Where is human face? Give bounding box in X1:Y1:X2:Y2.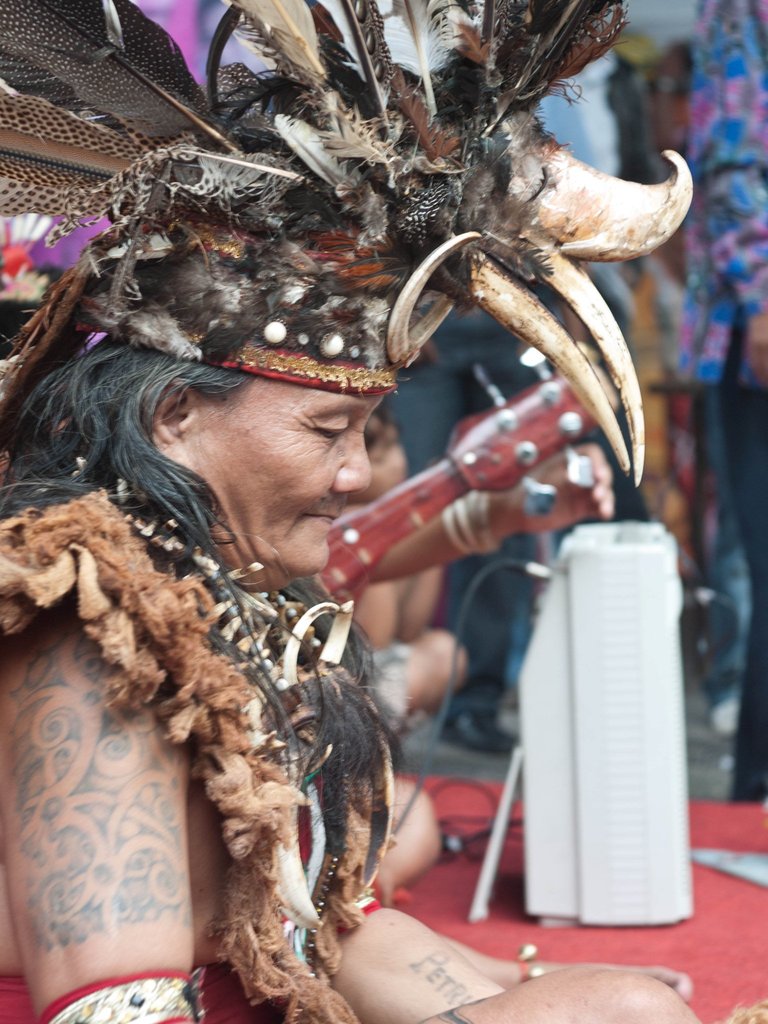
184:374:383:577.
